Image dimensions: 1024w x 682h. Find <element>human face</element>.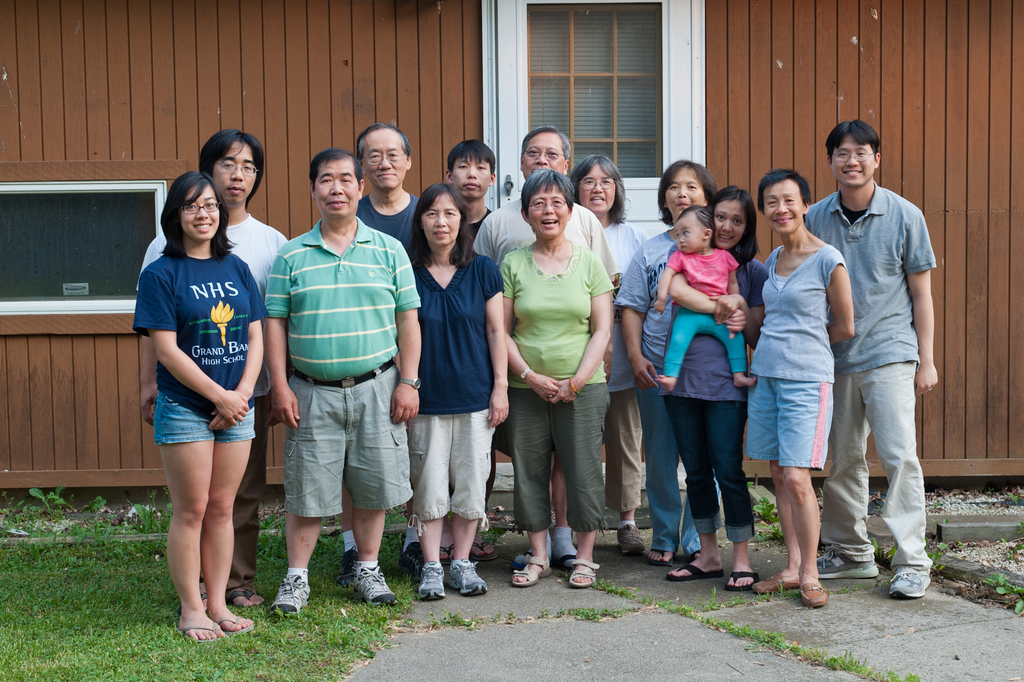
{"left": 766, "top": 181, "right": 802, "bottom": 235}.
